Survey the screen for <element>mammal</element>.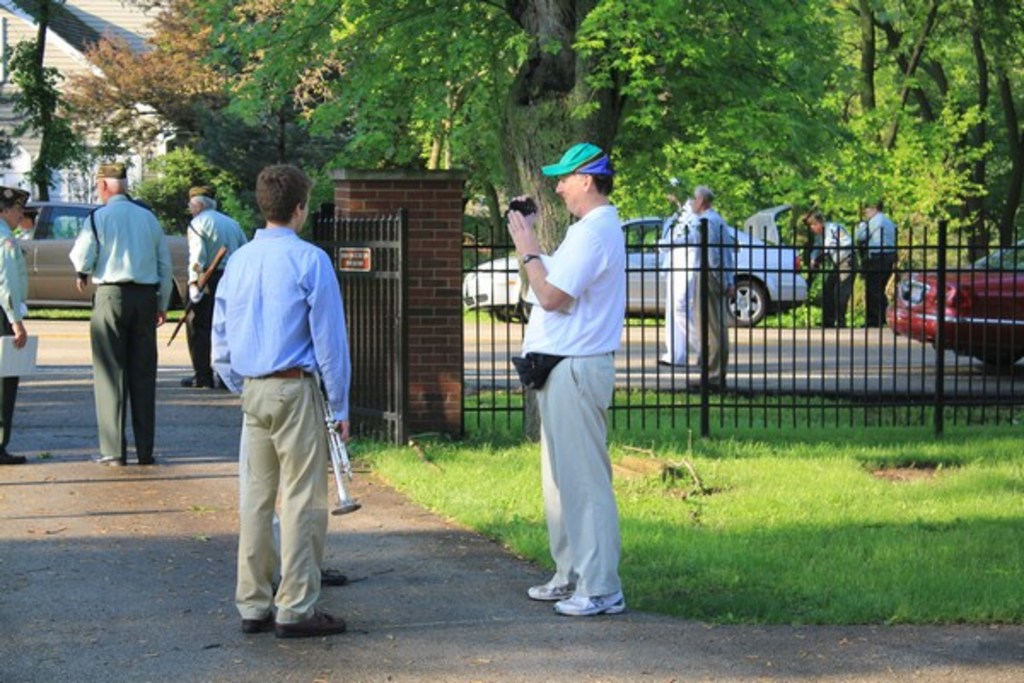
Survey found: bbox(208, 161, 355, 633).
